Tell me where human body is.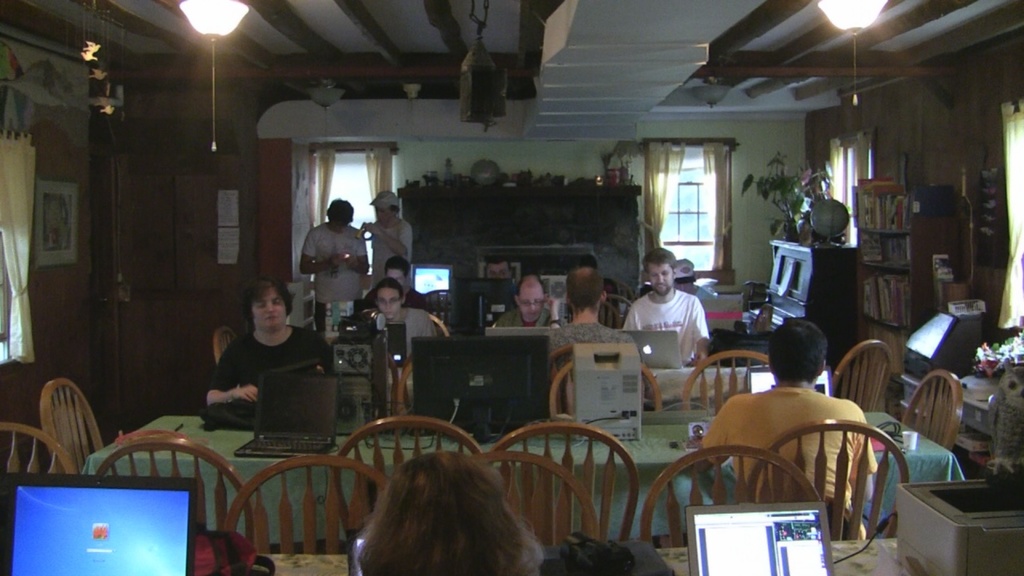
human body is at 294, 217, 374, 338.
